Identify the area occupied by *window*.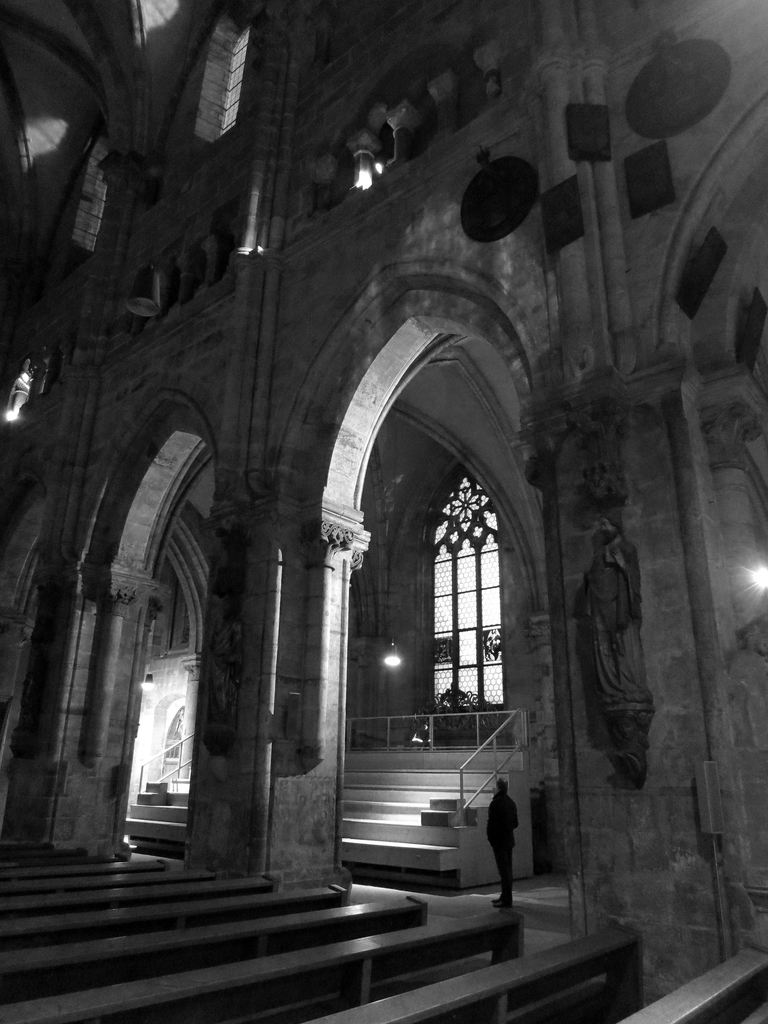
Area: <bbox>422, 467, 506, 703</bbox>.
